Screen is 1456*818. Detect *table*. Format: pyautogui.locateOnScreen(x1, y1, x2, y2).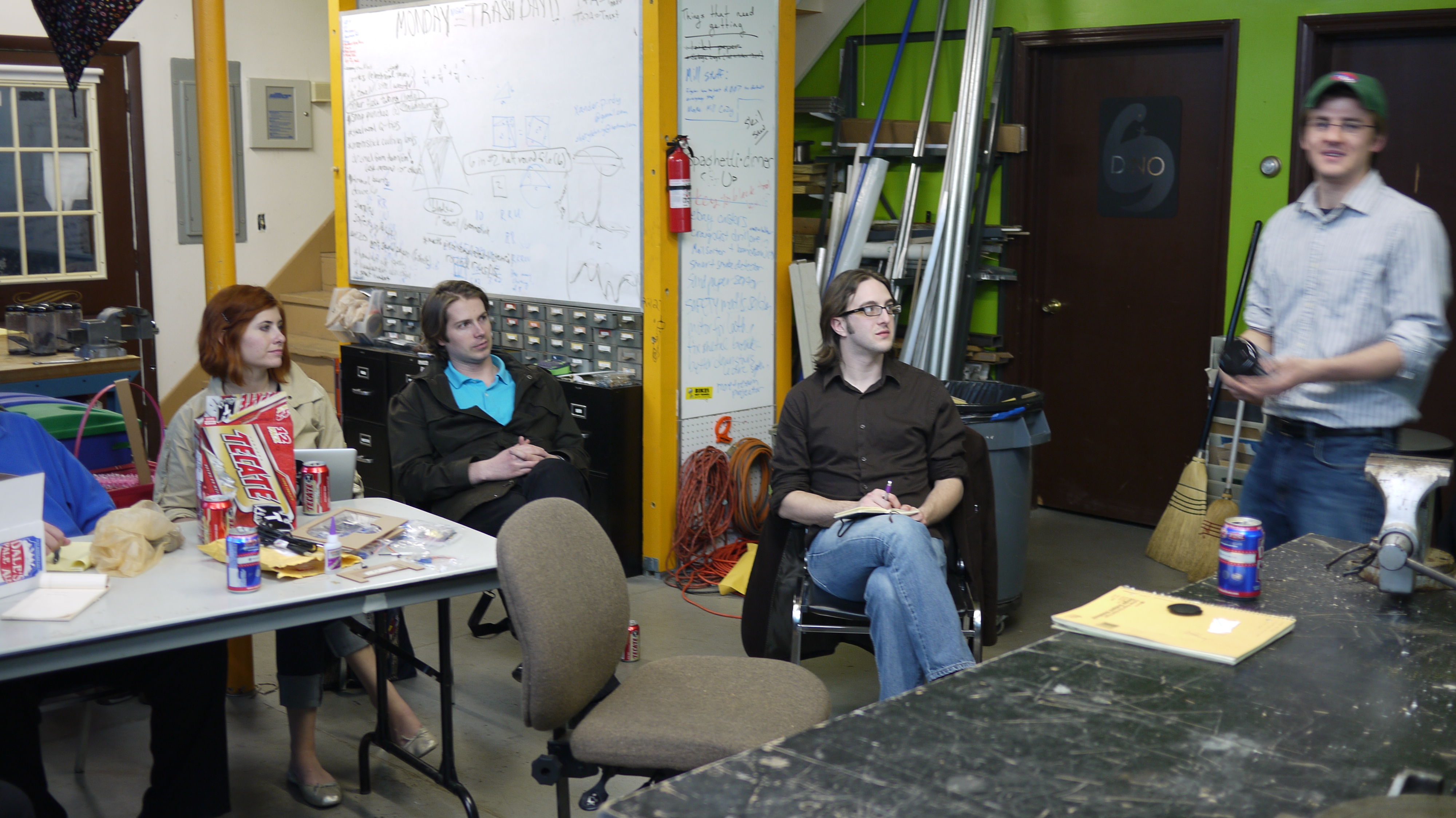
pyautogui.locateOnScreen(223, 195, 530, 297).
